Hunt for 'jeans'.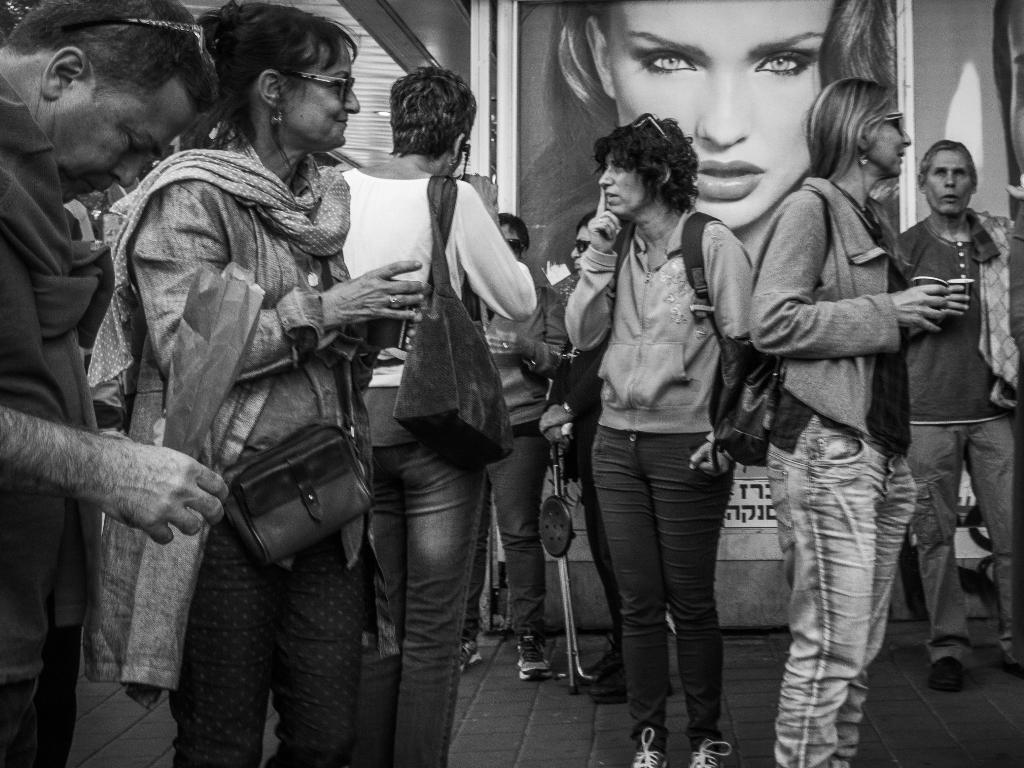
Hunted down at bbox=(353, 438, 488, 767).
